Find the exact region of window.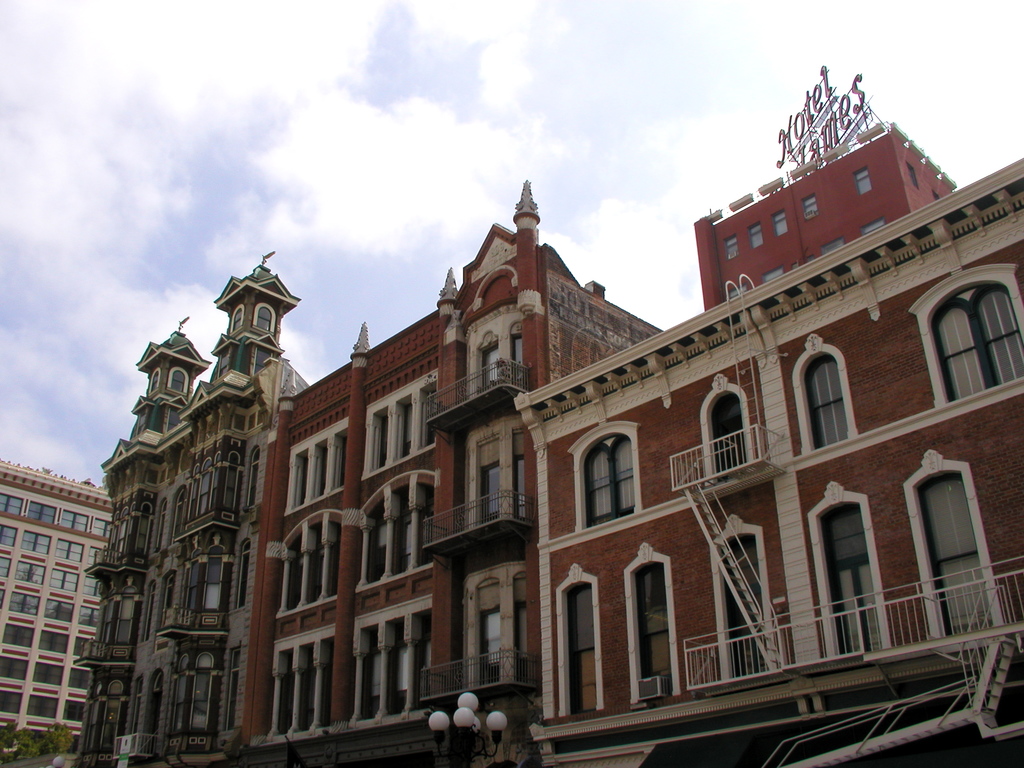
Exact region: (left=514, top=603, right=535, bottom=692).
